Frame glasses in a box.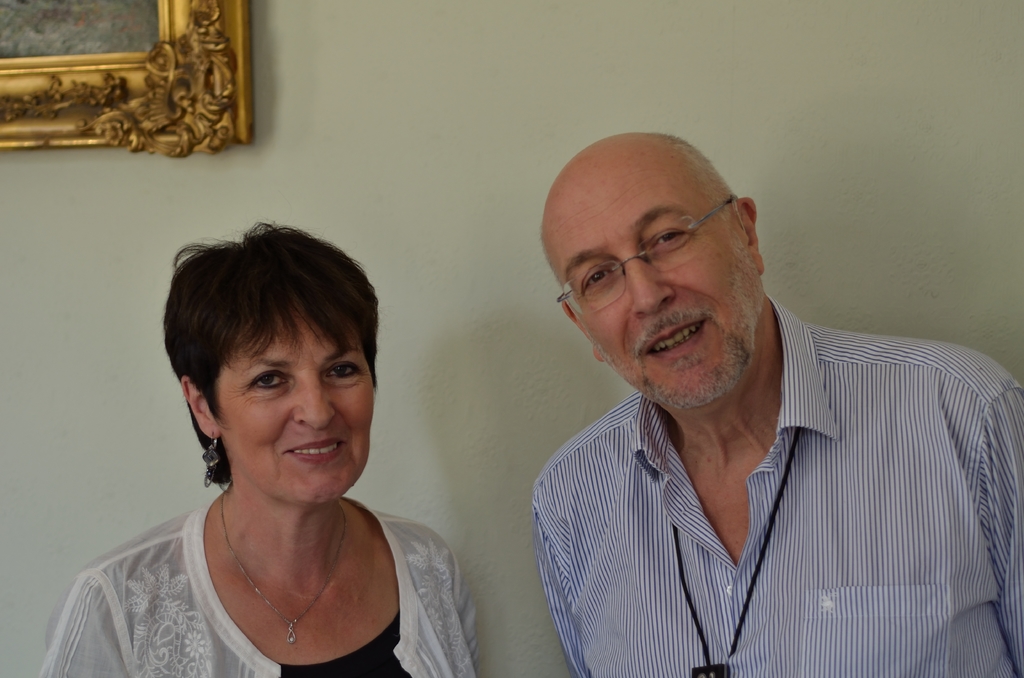
[left=545, top=213, right=753, bottom=300].
